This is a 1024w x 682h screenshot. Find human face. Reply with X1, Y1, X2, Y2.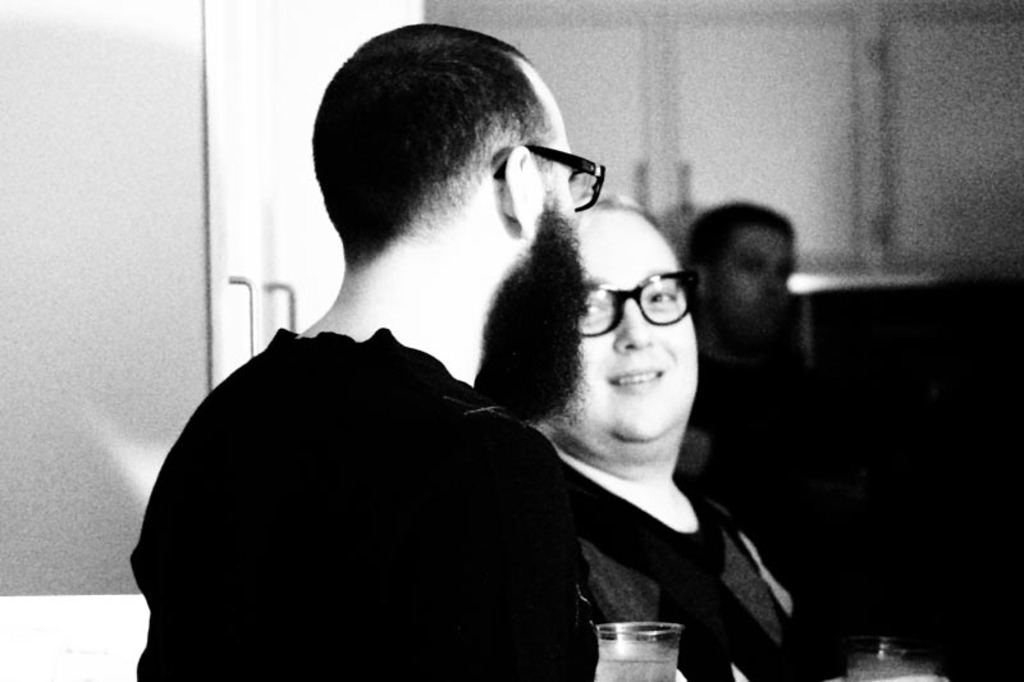
522, 69, 586, 276.
